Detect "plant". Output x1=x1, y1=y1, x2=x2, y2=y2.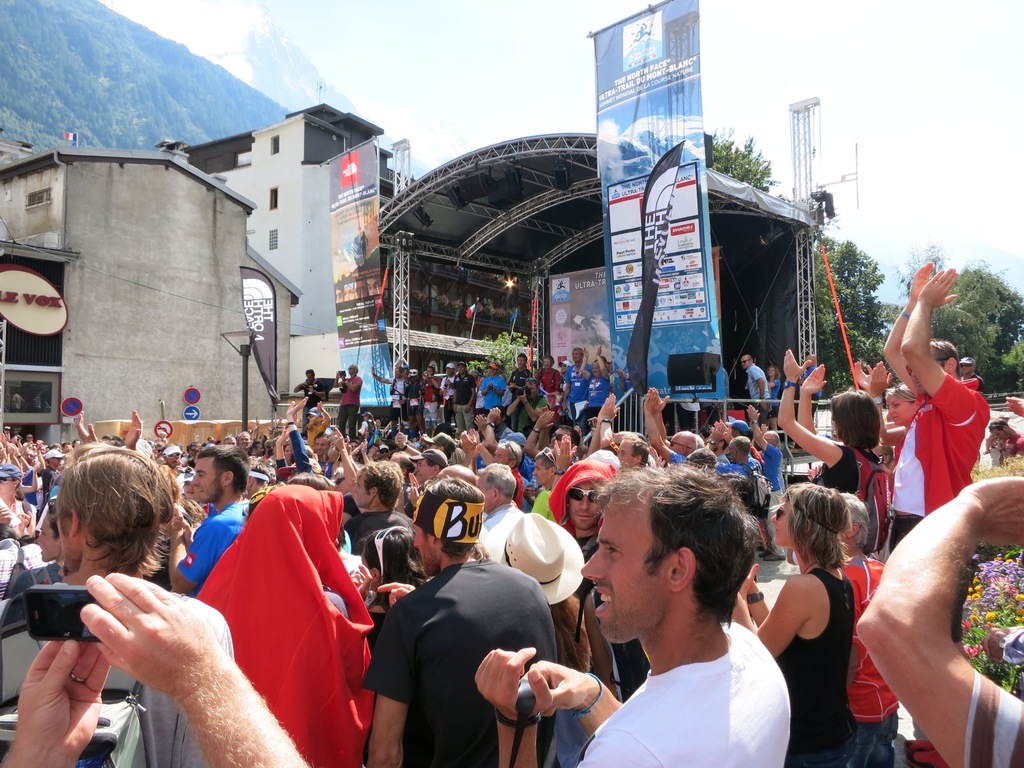
x1=469, y1=328, x2=531, y2=383.
